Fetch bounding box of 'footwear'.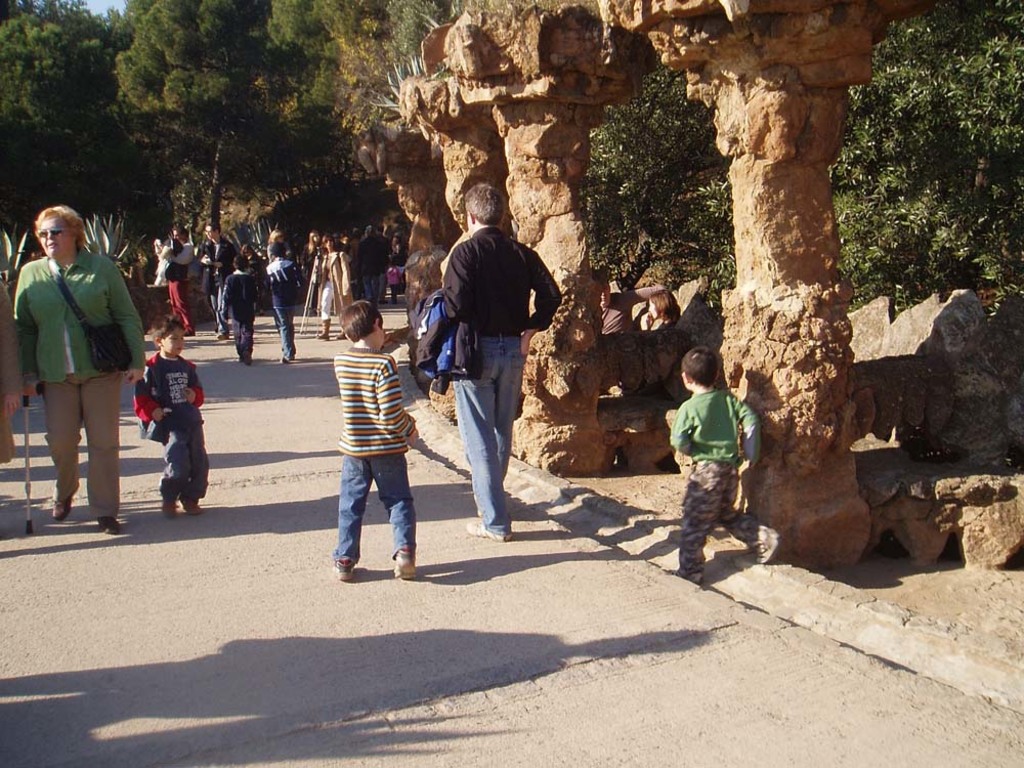
Bbox: box(50, 500, 74, 521).
